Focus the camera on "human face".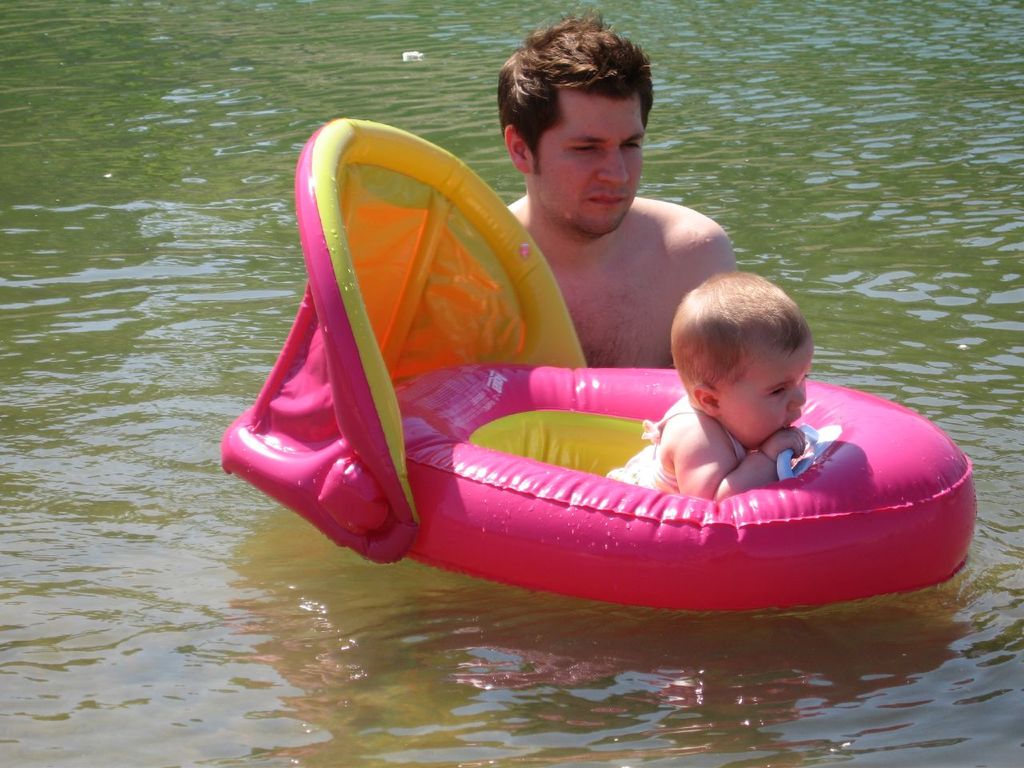
Focus region: 719,339,811,447.
